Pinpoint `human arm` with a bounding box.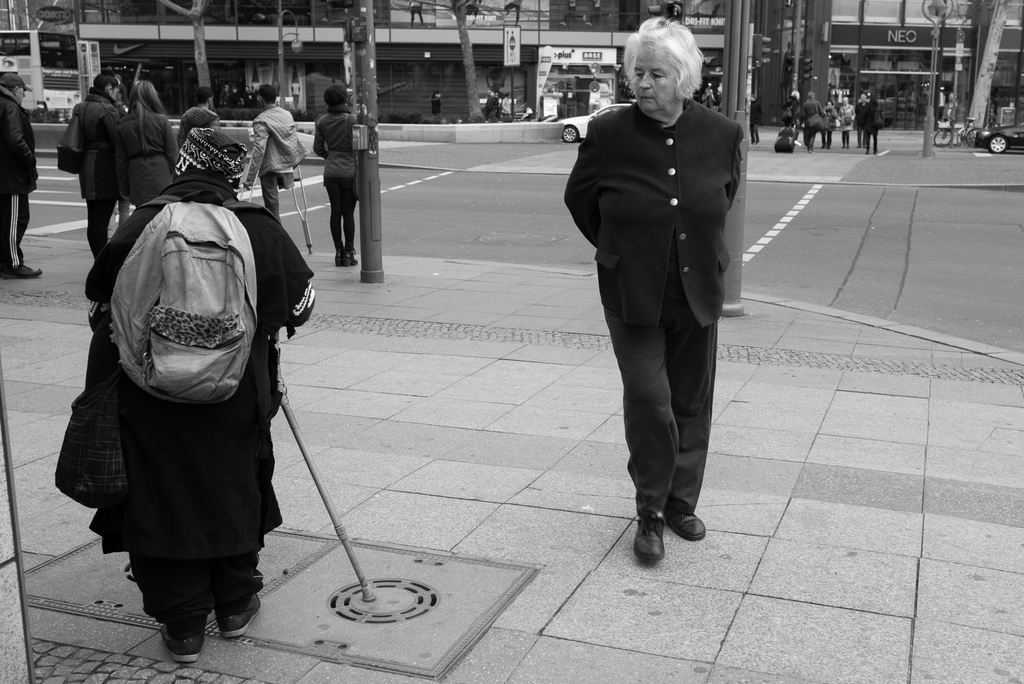
(x1=557, y1=121, x2=602, y2=249).
